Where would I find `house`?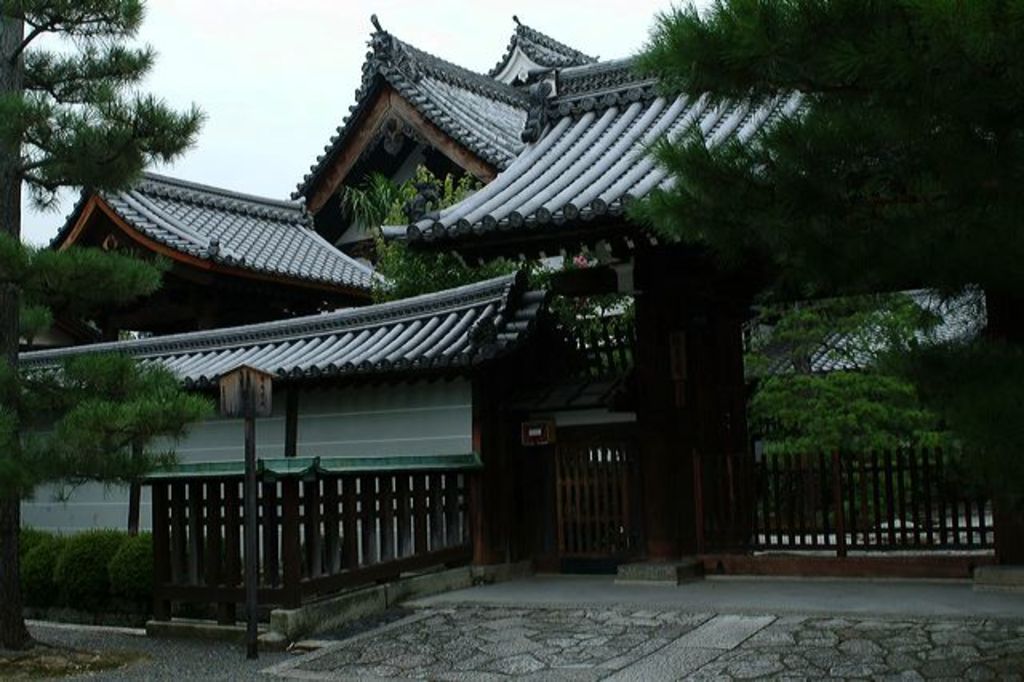
At (773, 13, 1011, 584).
